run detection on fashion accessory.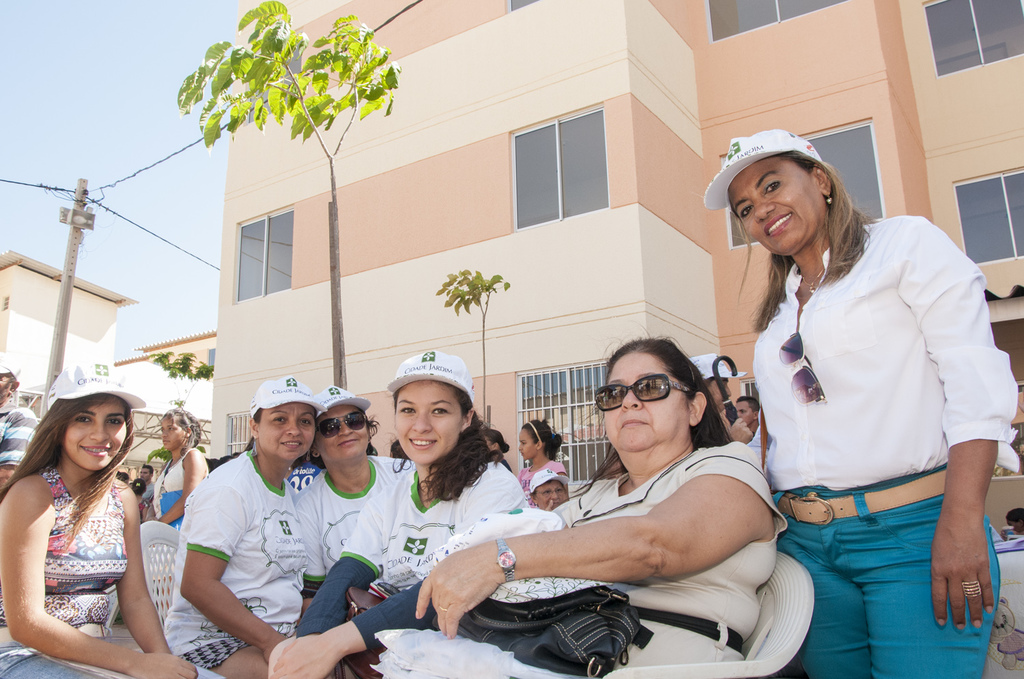
Result: <region>0, 358, 20, 376</region>.
